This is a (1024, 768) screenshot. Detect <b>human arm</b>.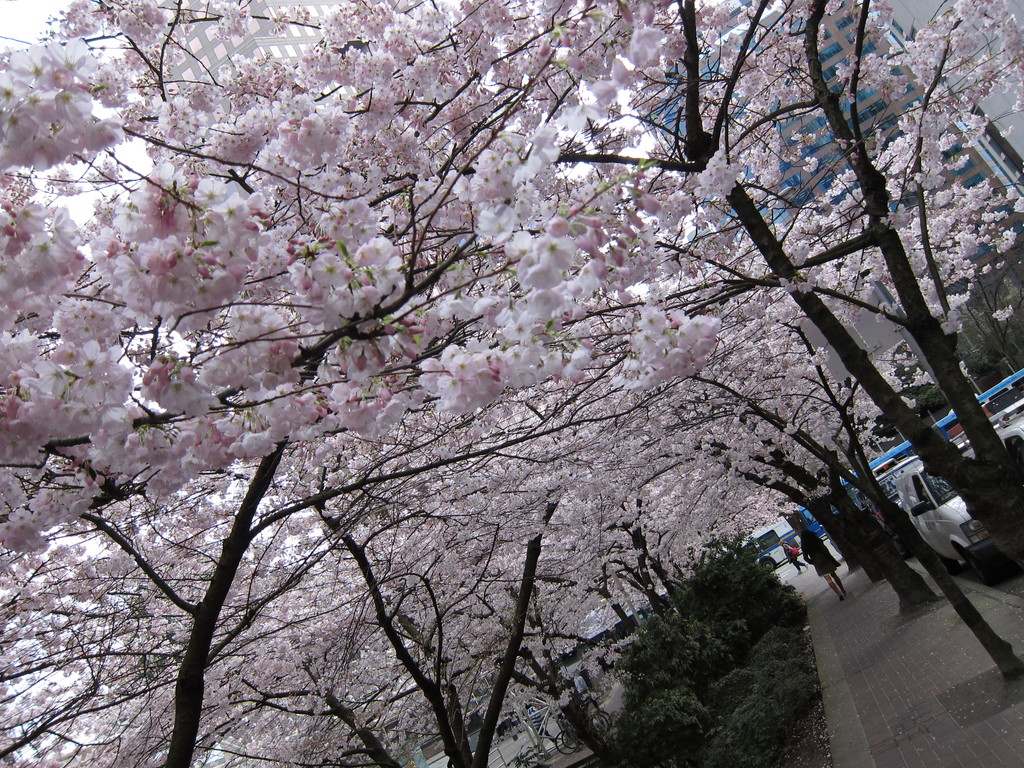
locate(801, 543, 812, 568).
